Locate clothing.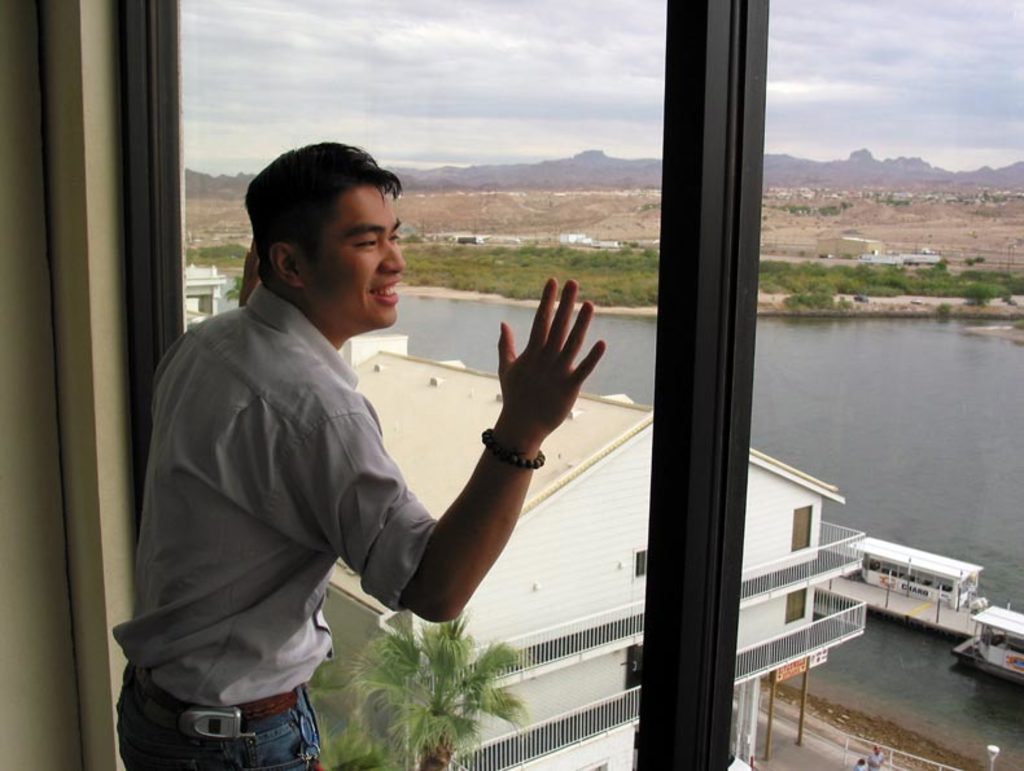
Bounding box: 122, 200, 469, 759.
